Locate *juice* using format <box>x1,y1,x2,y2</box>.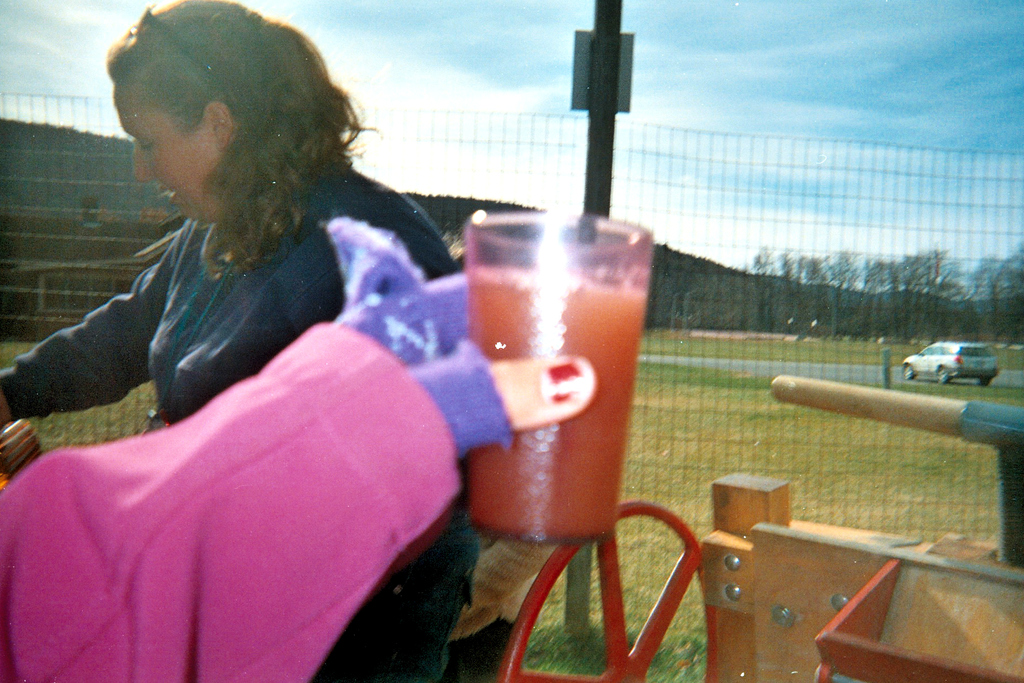
<box>454,213,659,570</box>.
